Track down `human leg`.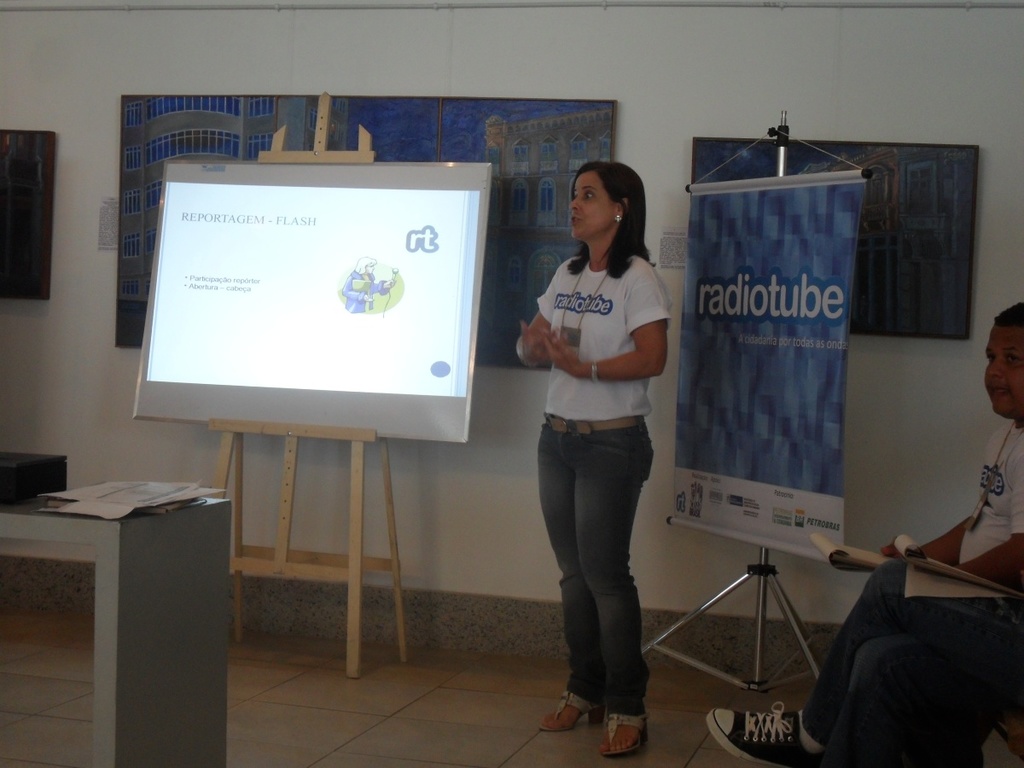
Tracked to bbox=[537, 413, 610, 735].
